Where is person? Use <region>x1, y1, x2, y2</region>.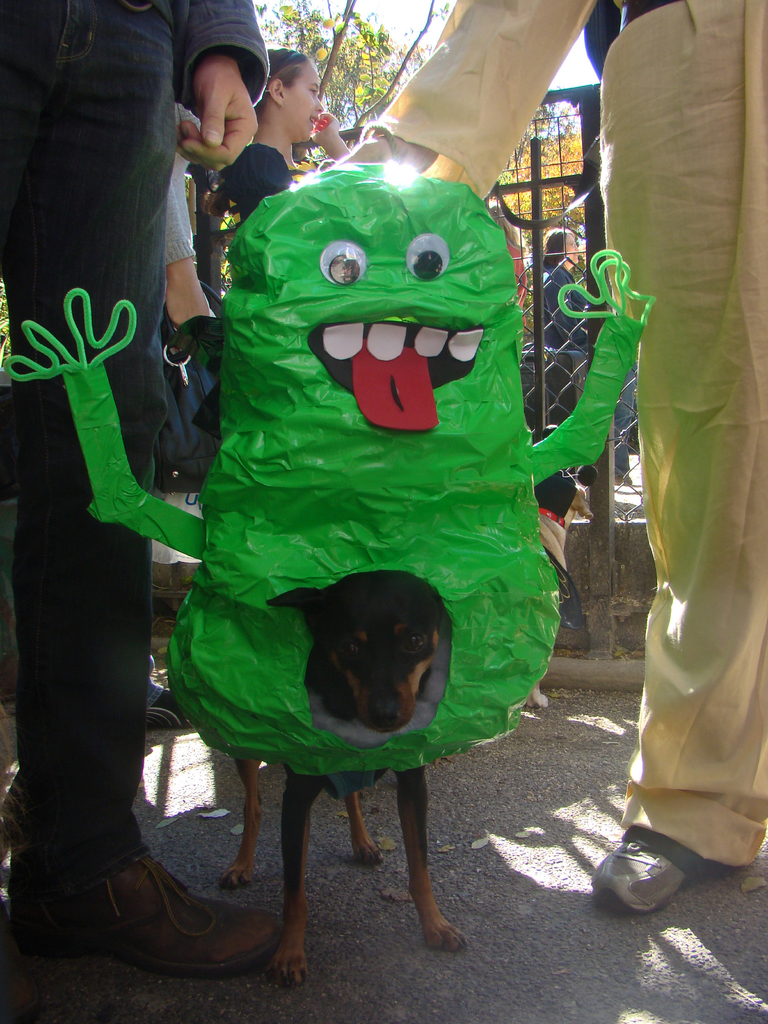
<region>543, 230, 594, 428</region>.
